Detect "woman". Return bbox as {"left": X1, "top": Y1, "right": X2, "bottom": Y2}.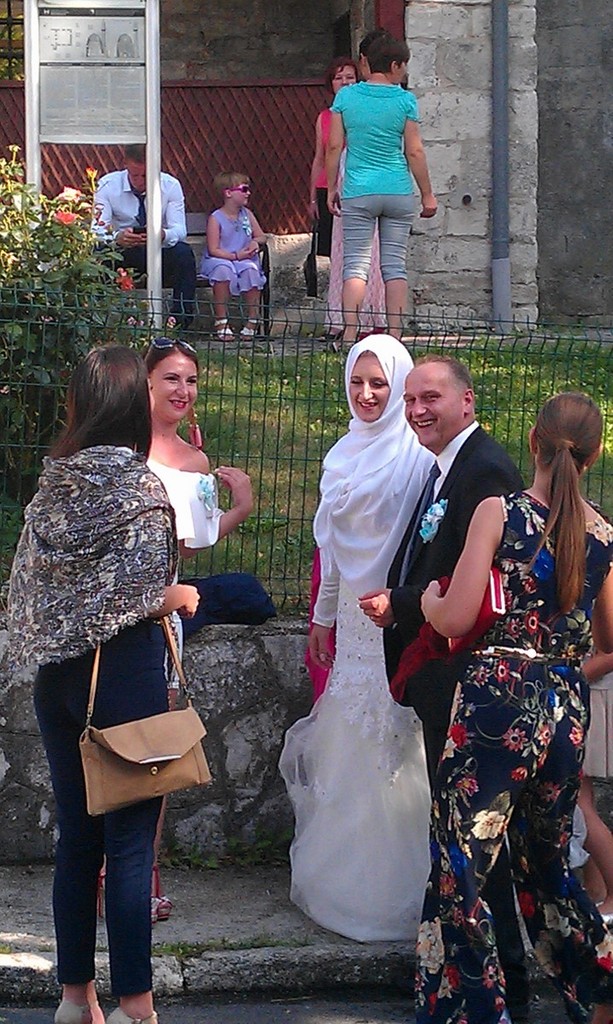
{"left": 395, "top": 387, "right": 612, "bottom": 1023}.
